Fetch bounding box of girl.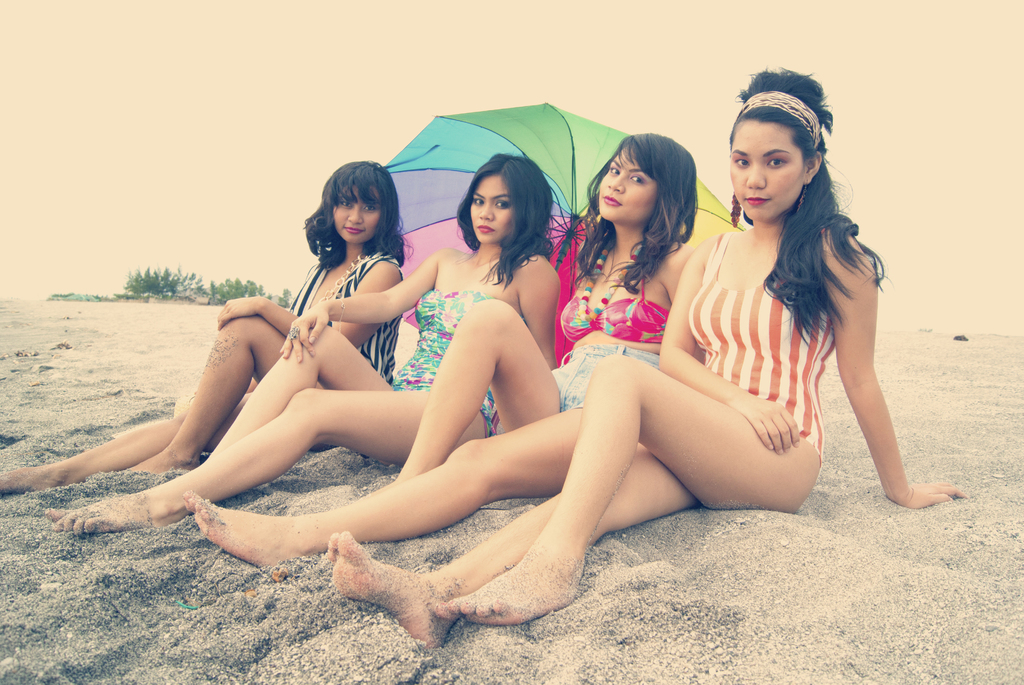
Bbox: left=324, top=65, right=966, bottom=643.
